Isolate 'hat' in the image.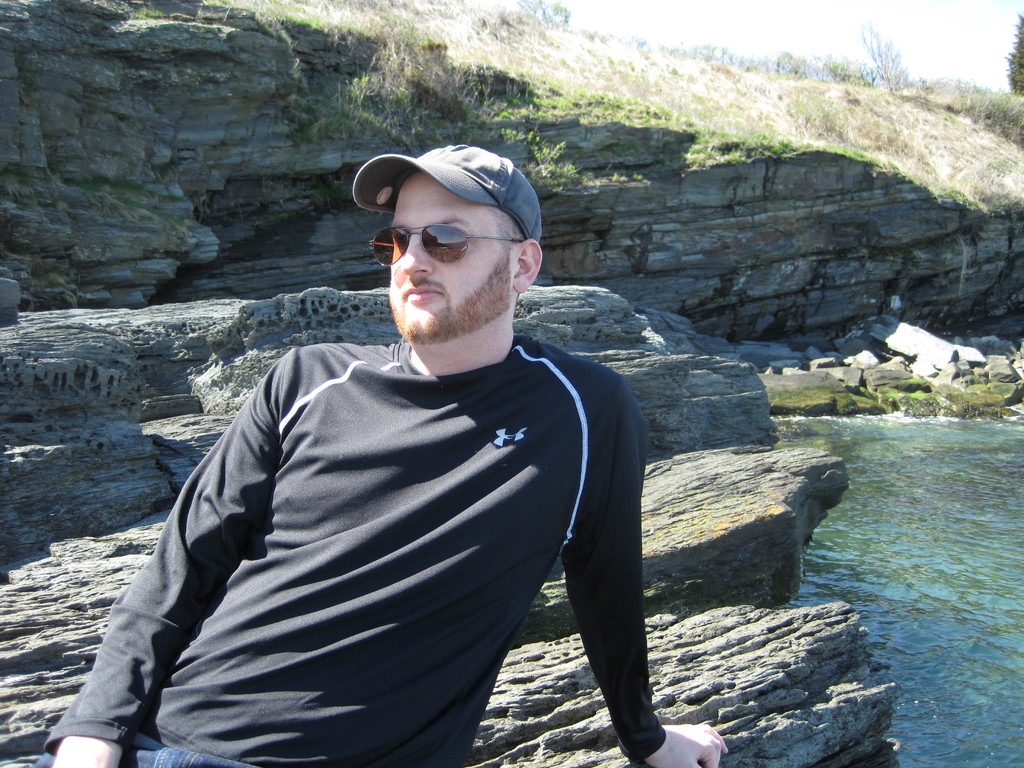
Isolated region: detection(350, 148, 536, 241).
